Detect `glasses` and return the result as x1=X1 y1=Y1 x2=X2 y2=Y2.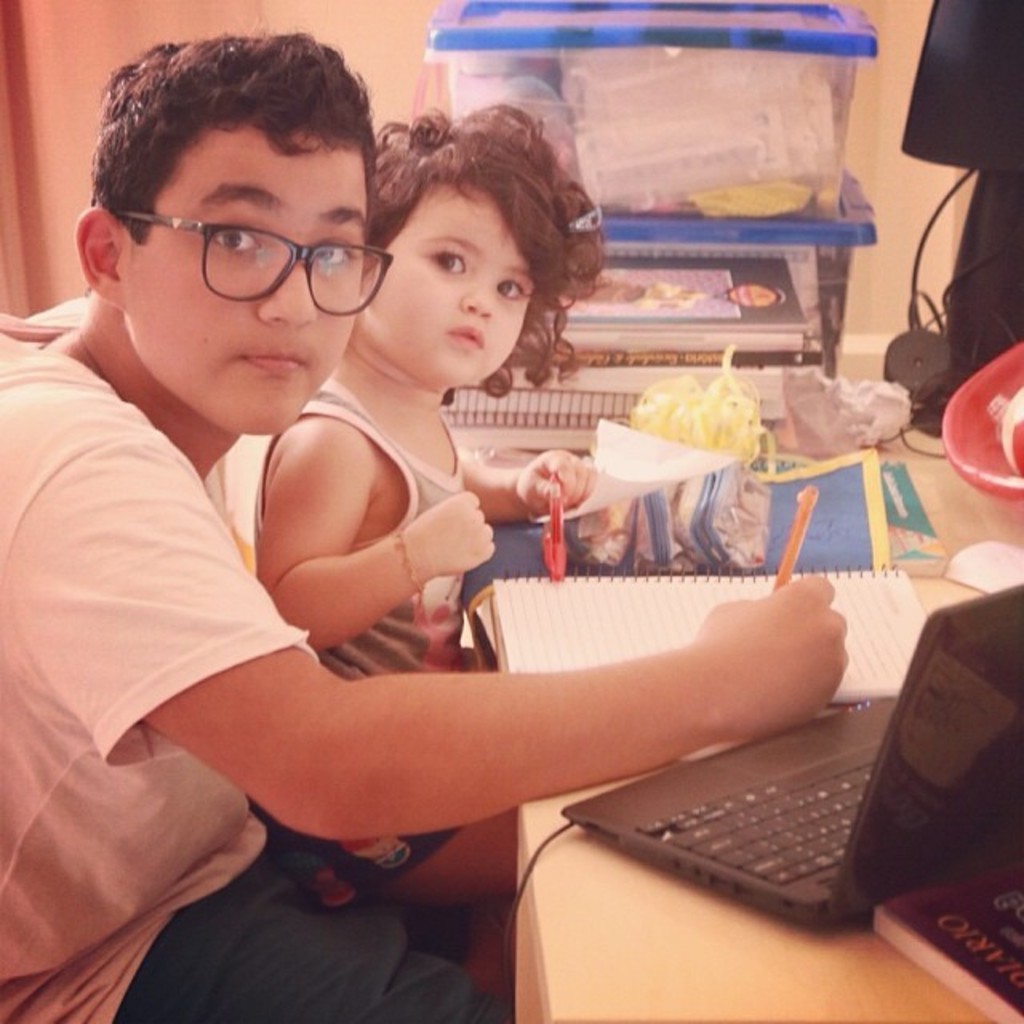
x1=104 y1=198 x2=390 y2=294.
